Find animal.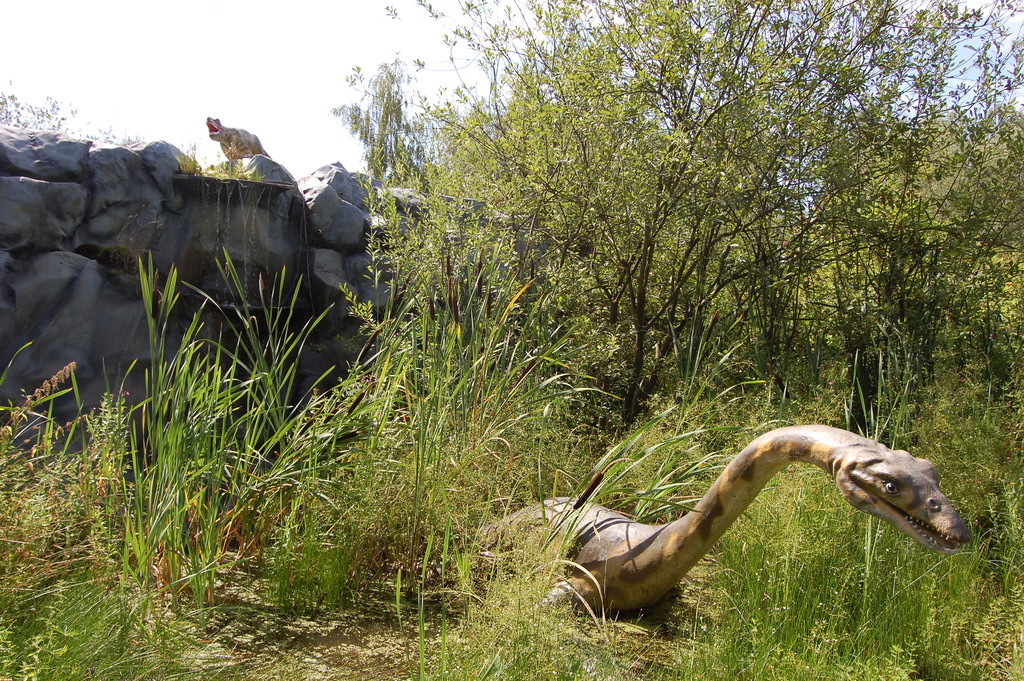
<region>476, 416, 968, 612</region>.
